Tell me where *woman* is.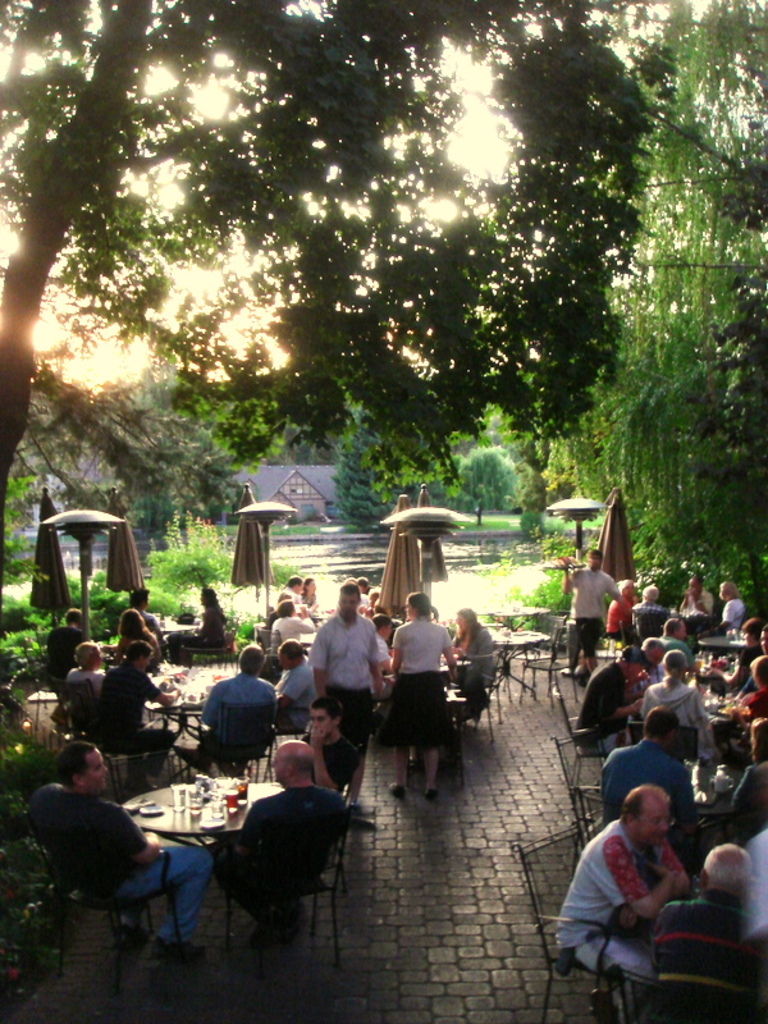
*woman* is at 274 641 316 739.
